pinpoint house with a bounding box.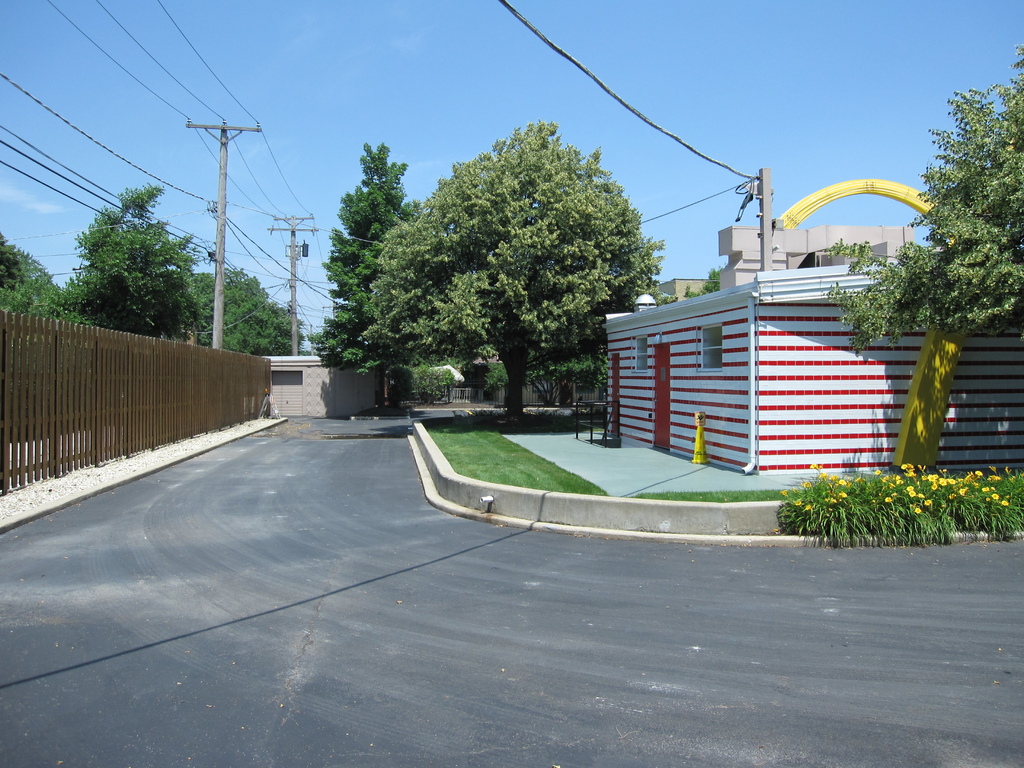
box(591, 223, 951, 487).
